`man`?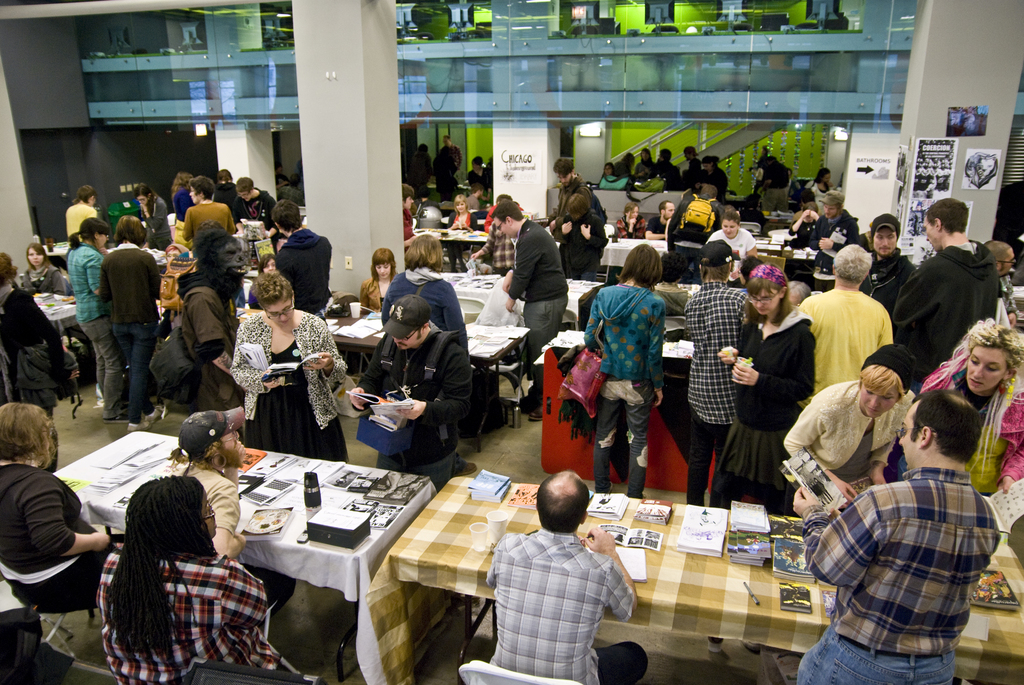
locate(898, 200, 1000, 380)
